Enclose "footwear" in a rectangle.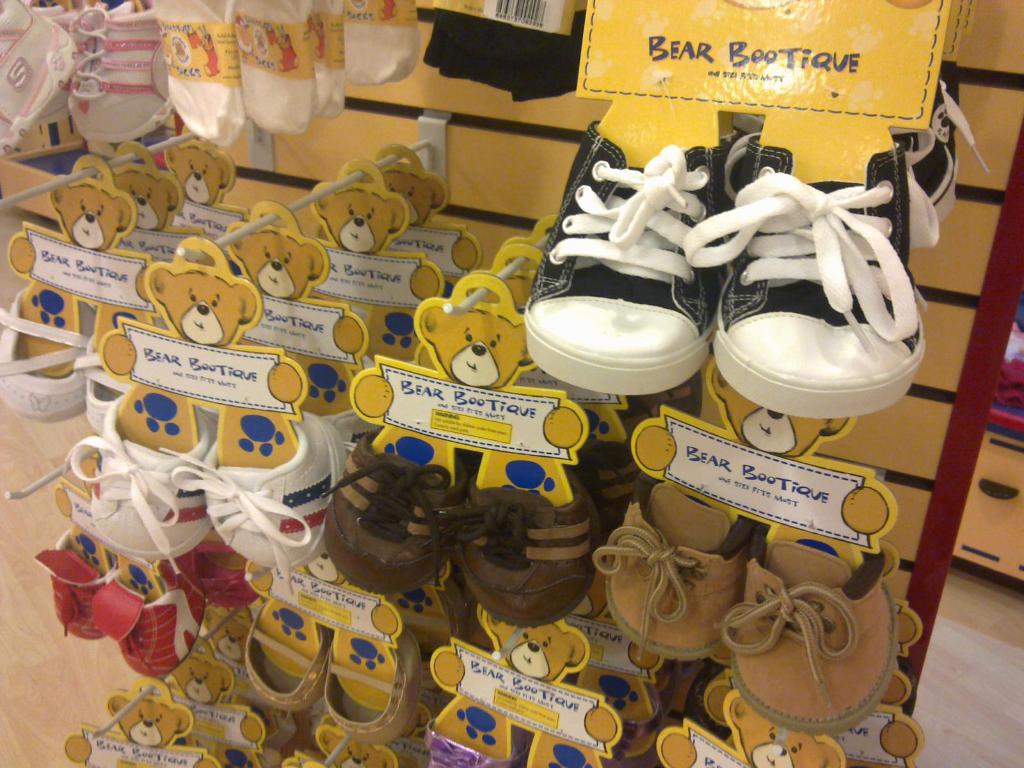
[x1=59, y1=0, x2=183, y2=147].
